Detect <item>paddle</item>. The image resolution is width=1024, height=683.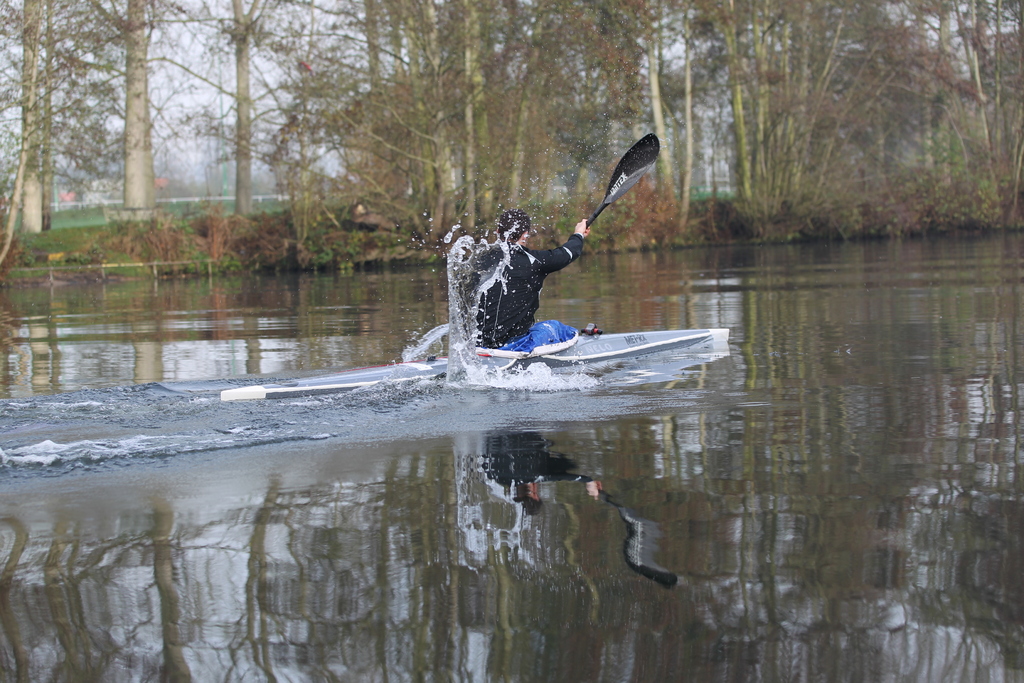
pyautogui.locateOnScreen(587, 133, 661, 229).
